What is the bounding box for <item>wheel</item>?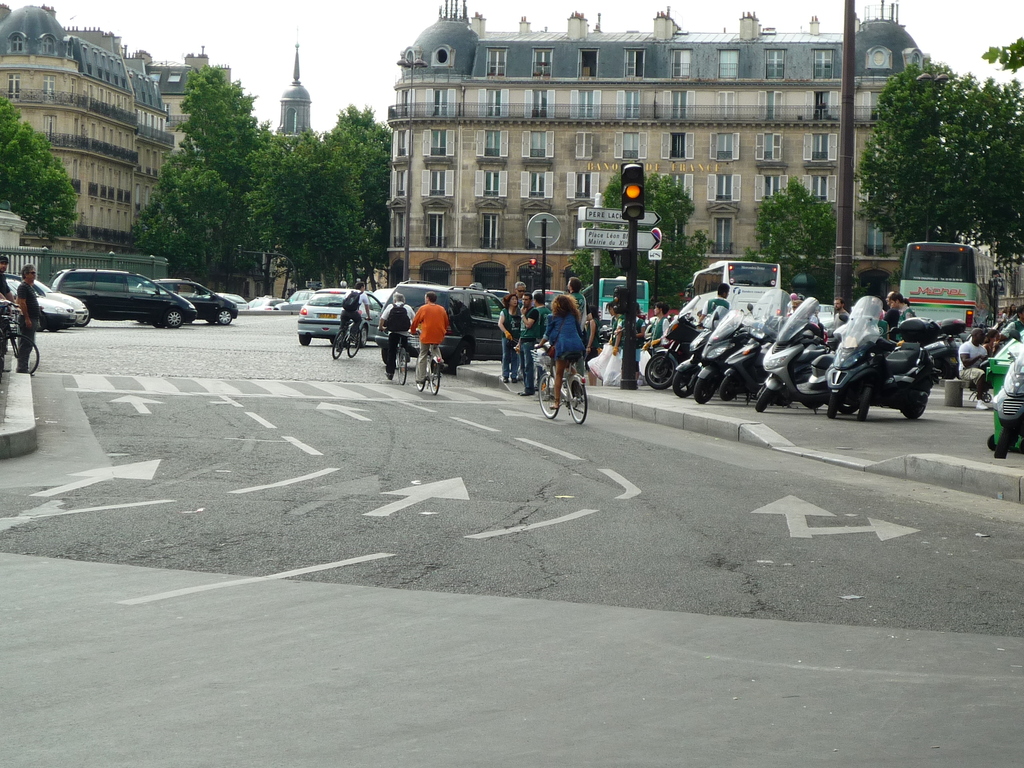
box=[901, 391, 927, 424].
